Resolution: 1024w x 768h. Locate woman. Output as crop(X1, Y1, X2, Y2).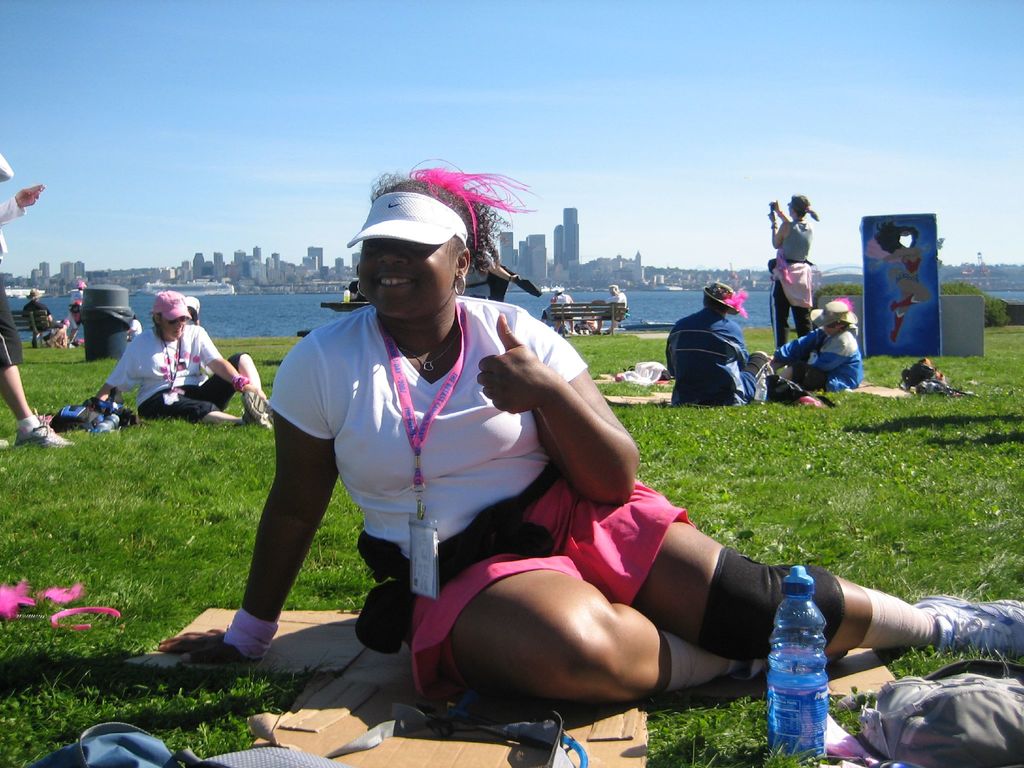
crop(150, 152, 1023, 726).
